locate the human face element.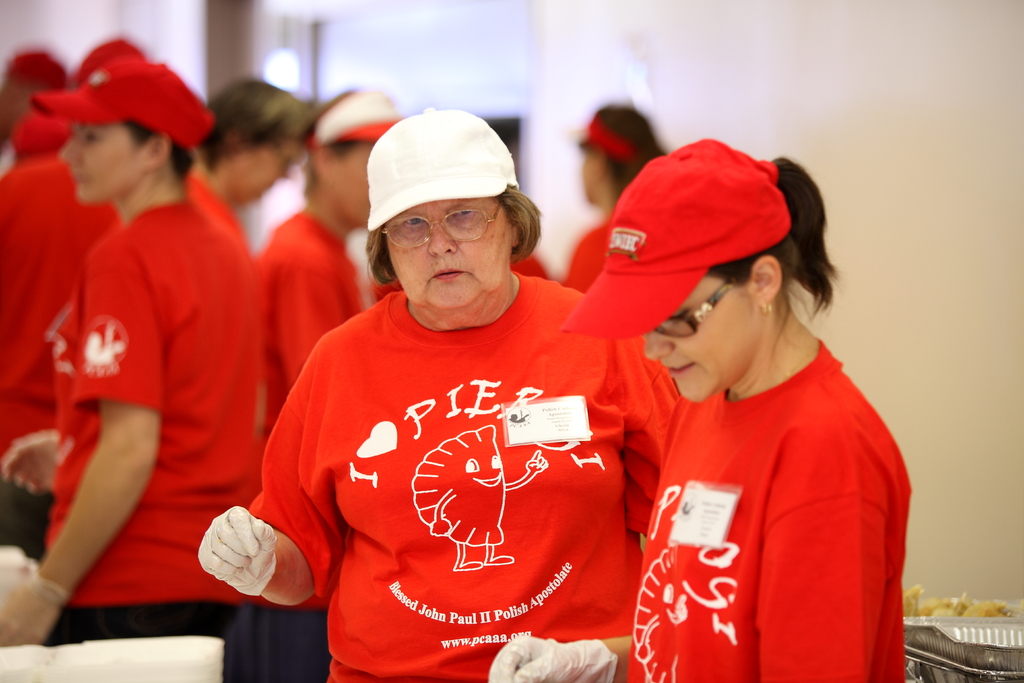
Element bbox: bbox(639, 270, 760, 407).
